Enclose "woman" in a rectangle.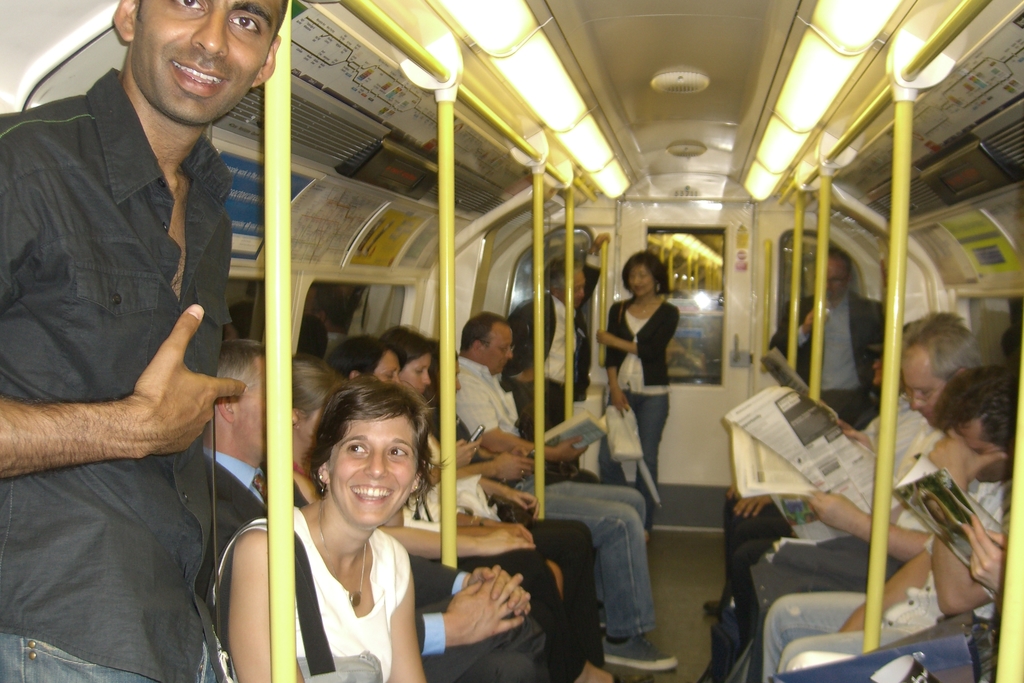
[left=596, top=251, right=684, bottom=537].
